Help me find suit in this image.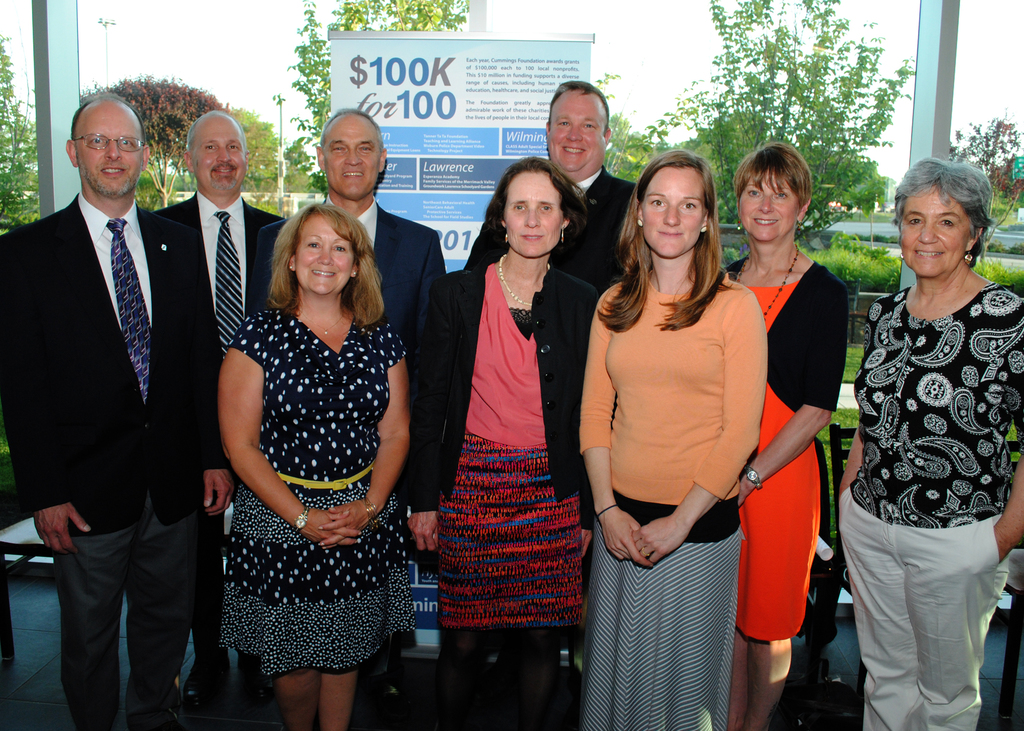
Found it: pyautogui.locateOnScreen(18, 63, 208, 730).
